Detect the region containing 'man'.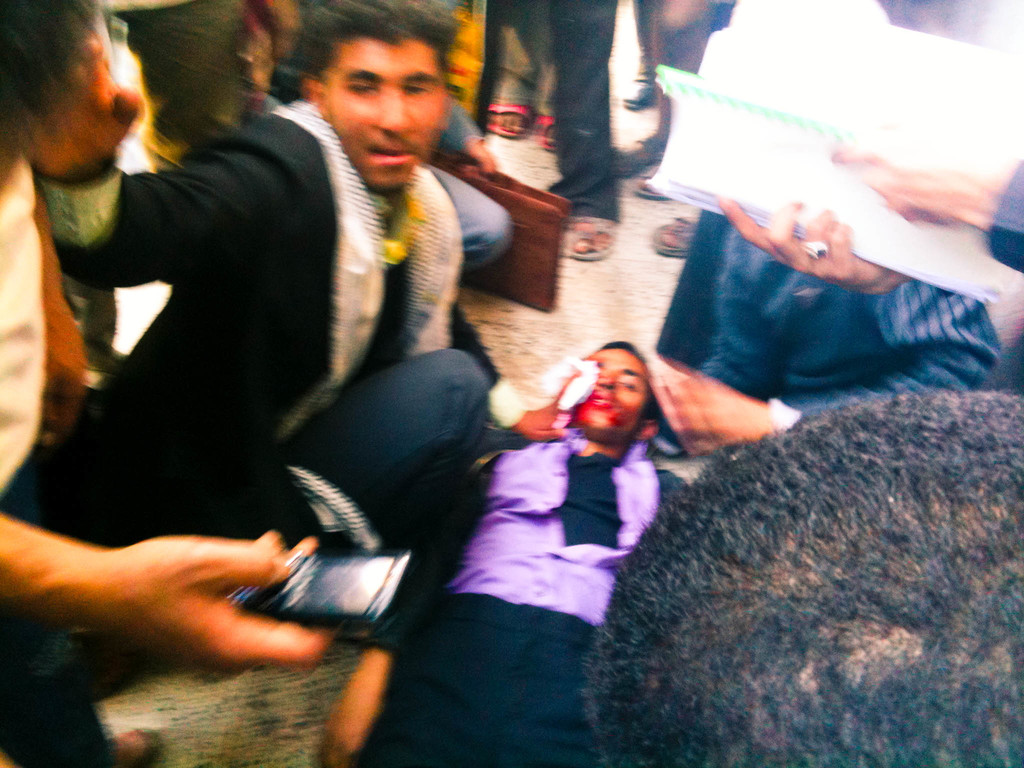
left=21, top=33, right=473, bottom=614.
